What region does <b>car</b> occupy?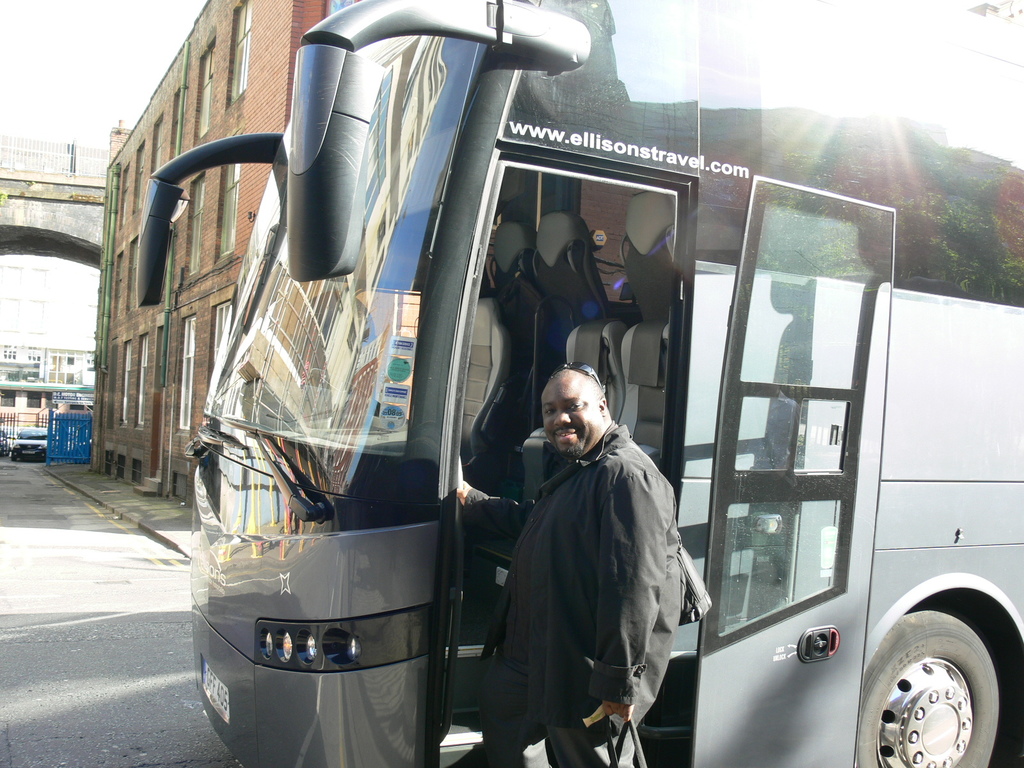
8, 424, 52, 463.
